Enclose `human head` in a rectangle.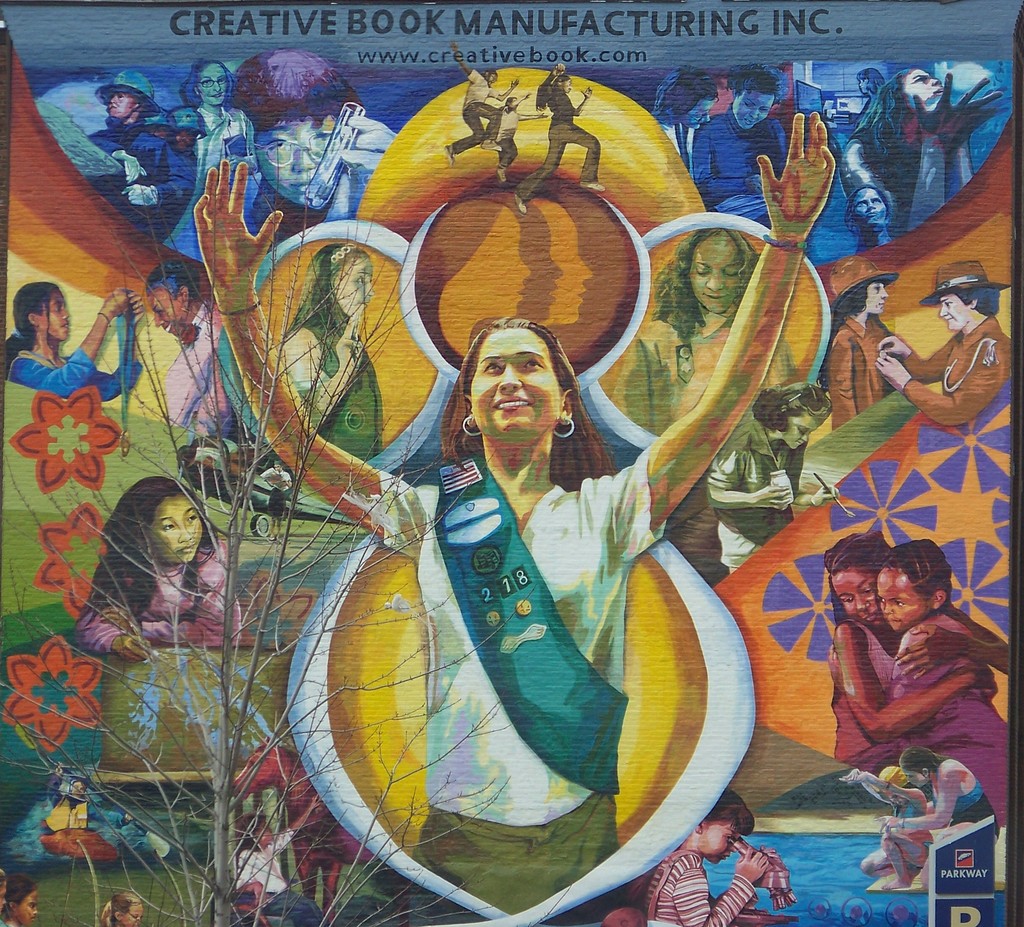
{"x1": 686, "y1": 228, "x2": 756, "y2": 317}.
